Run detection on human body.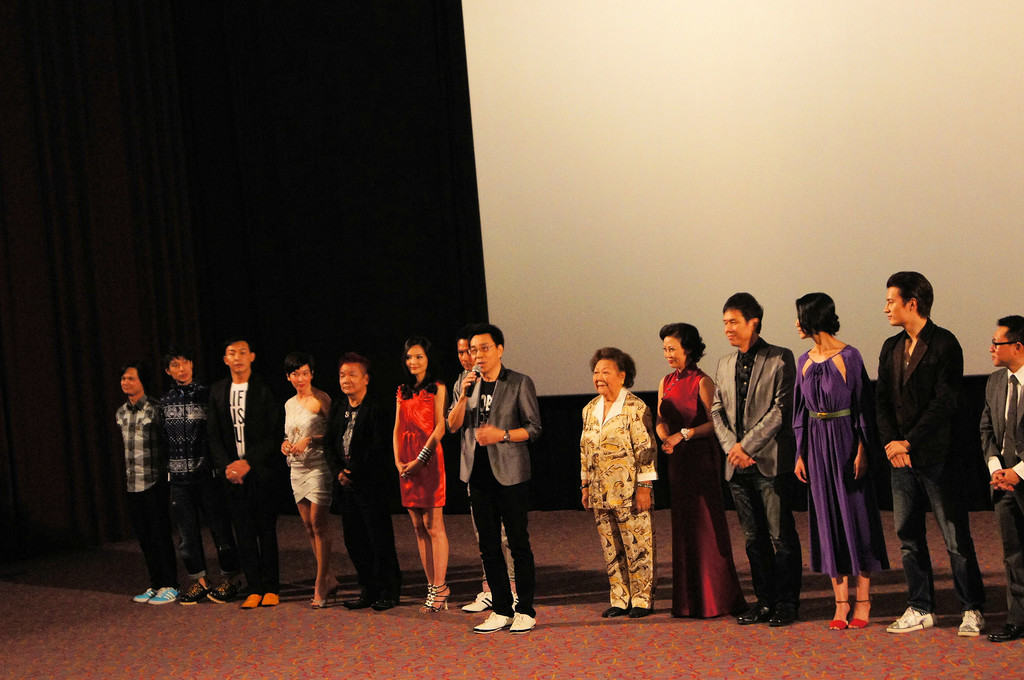
Result: 286,396,343,619.
